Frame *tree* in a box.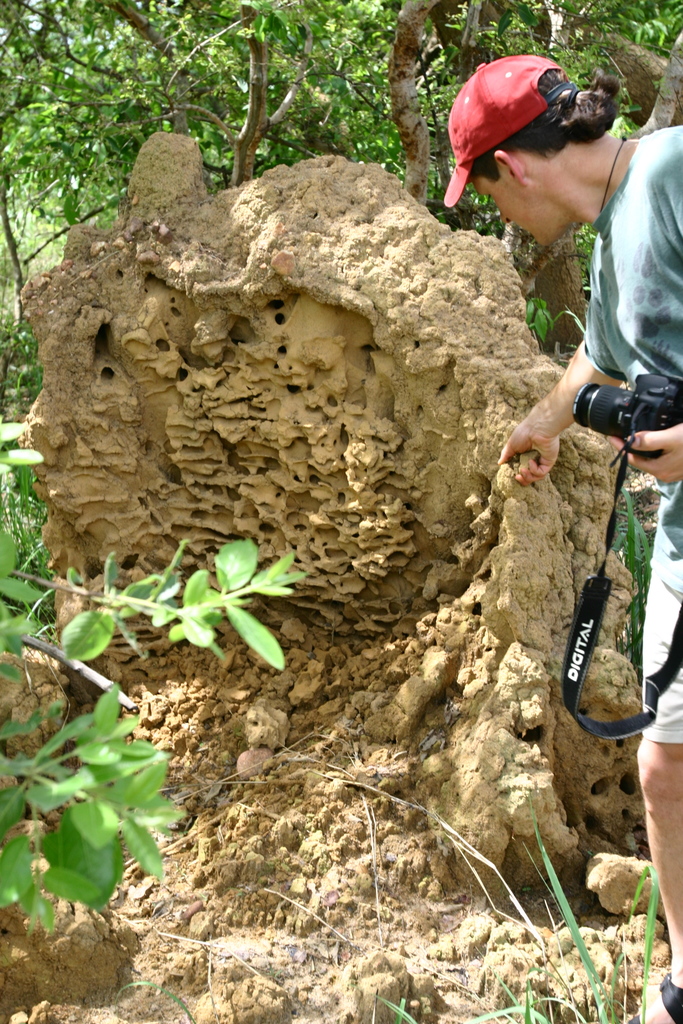
[x1=417, y1=0, x2=682, y2=380].
